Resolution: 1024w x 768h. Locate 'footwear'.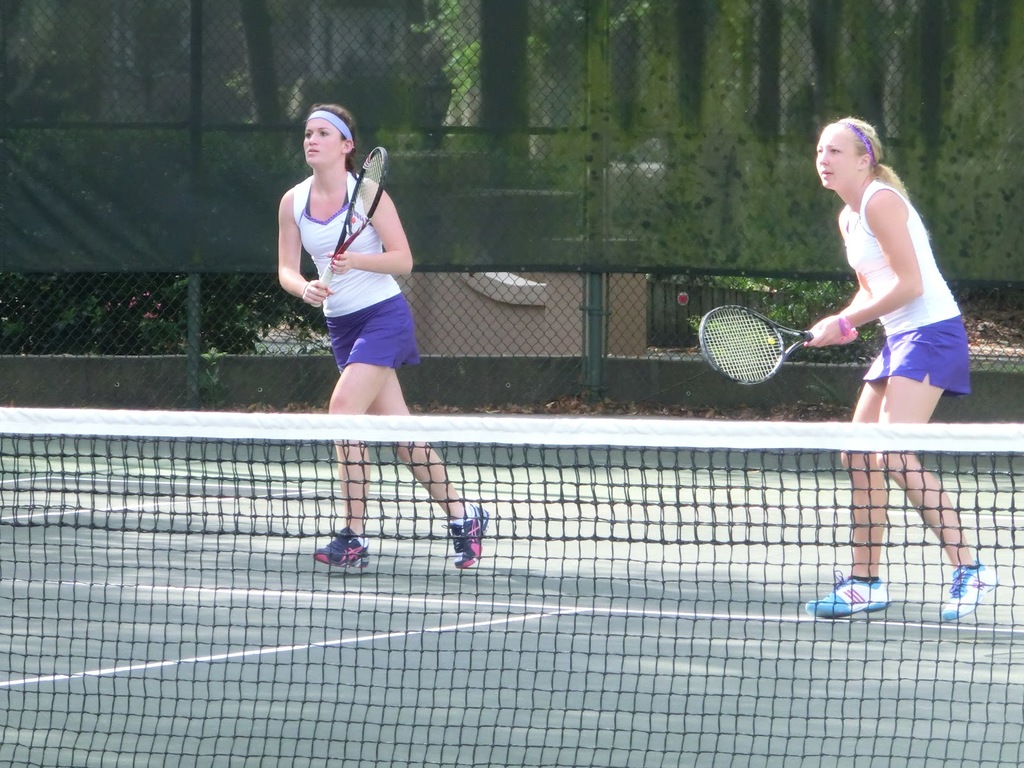
444, 505, 493, 573.
